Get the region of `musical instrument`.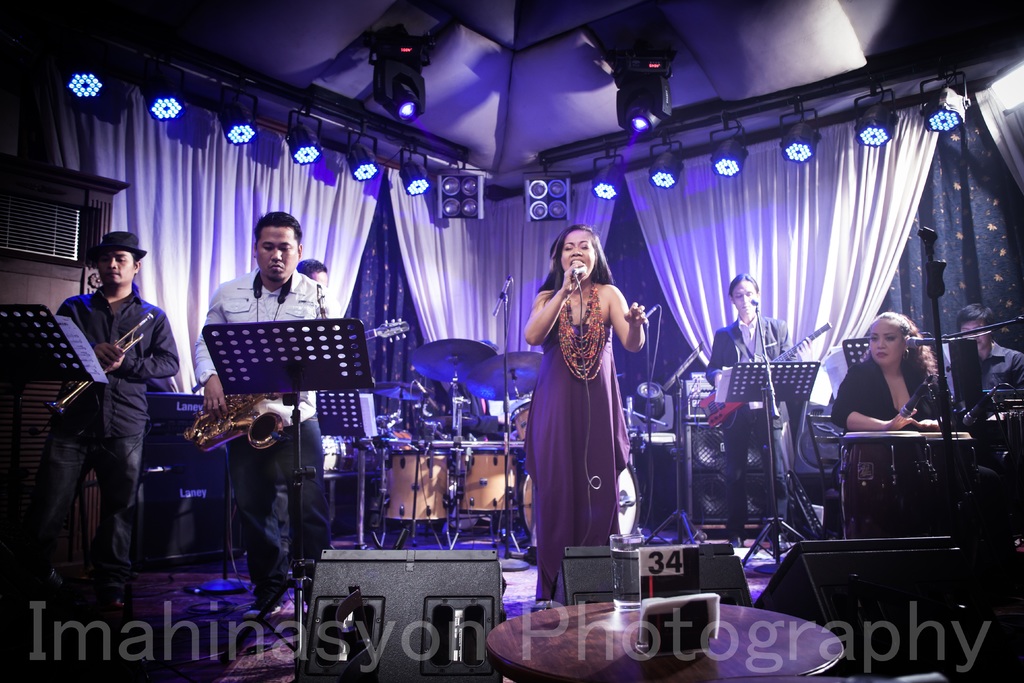
(511,402,543,432).
